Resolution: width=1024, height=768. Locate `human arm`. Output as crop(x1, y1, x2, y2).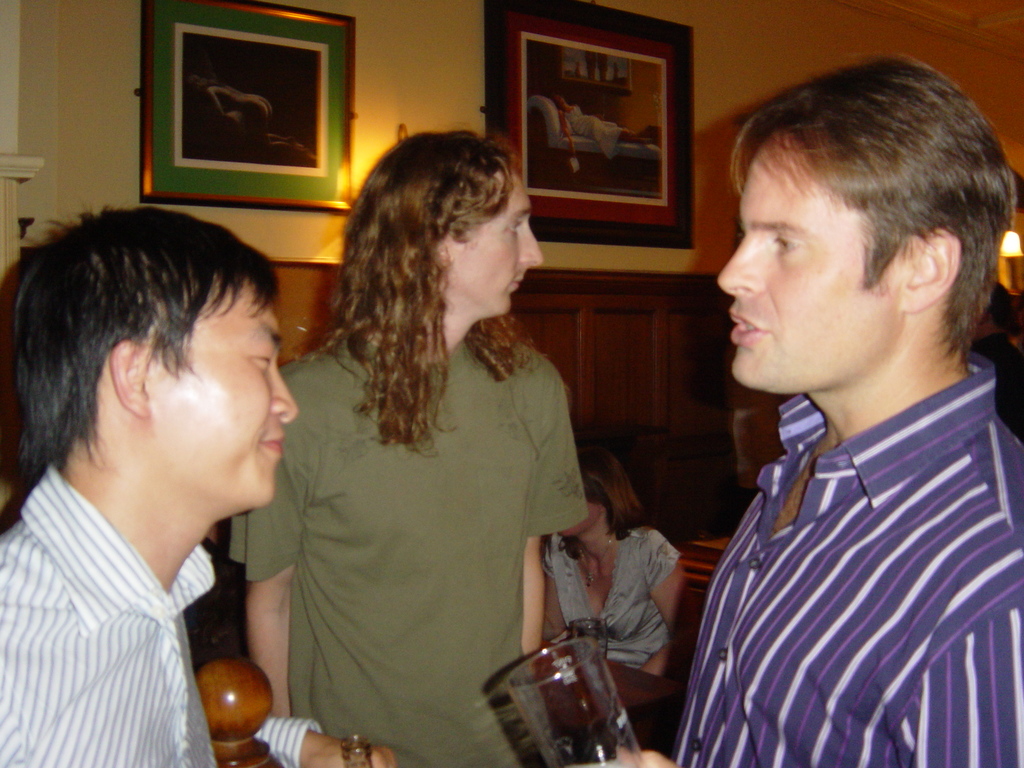
crop(618, 559, 1023, 767).
